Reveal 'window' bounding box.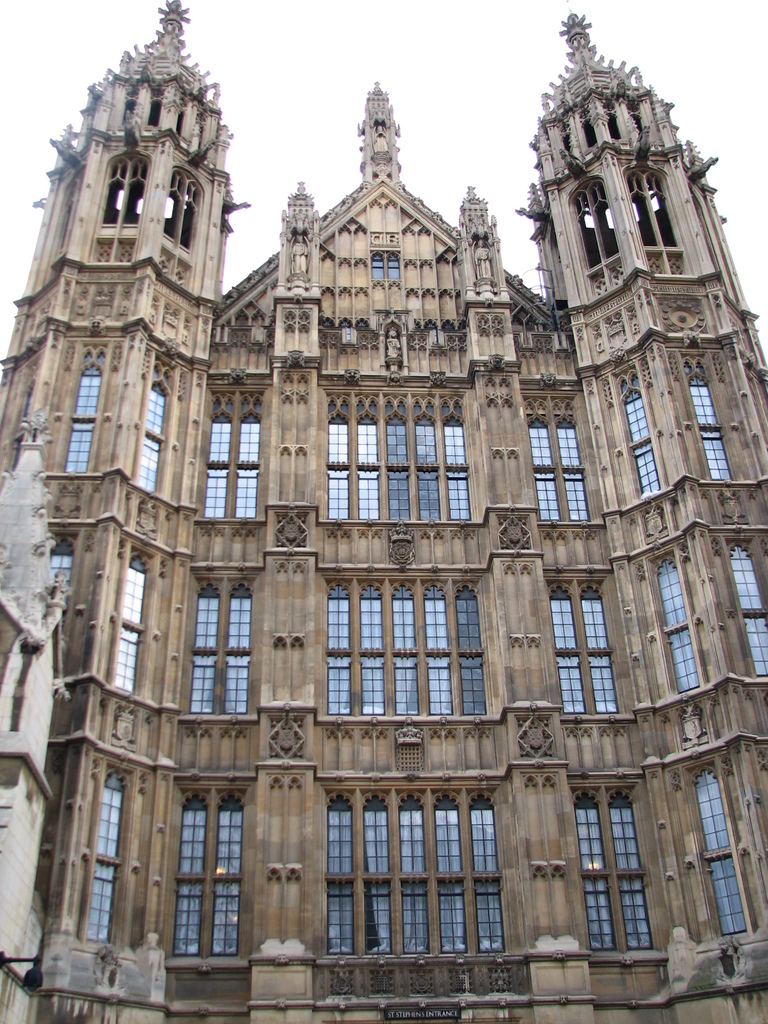
Revealed: (148,372,175,481).
